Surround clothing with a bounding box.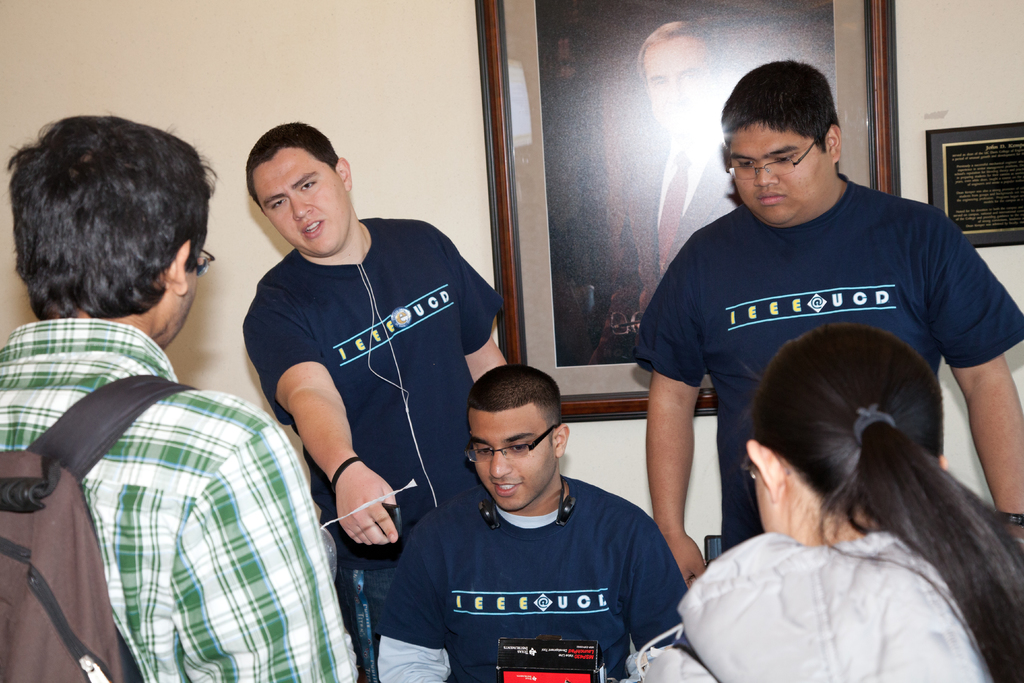
<bbox>633, 172, 1023, 553</bbox>.
